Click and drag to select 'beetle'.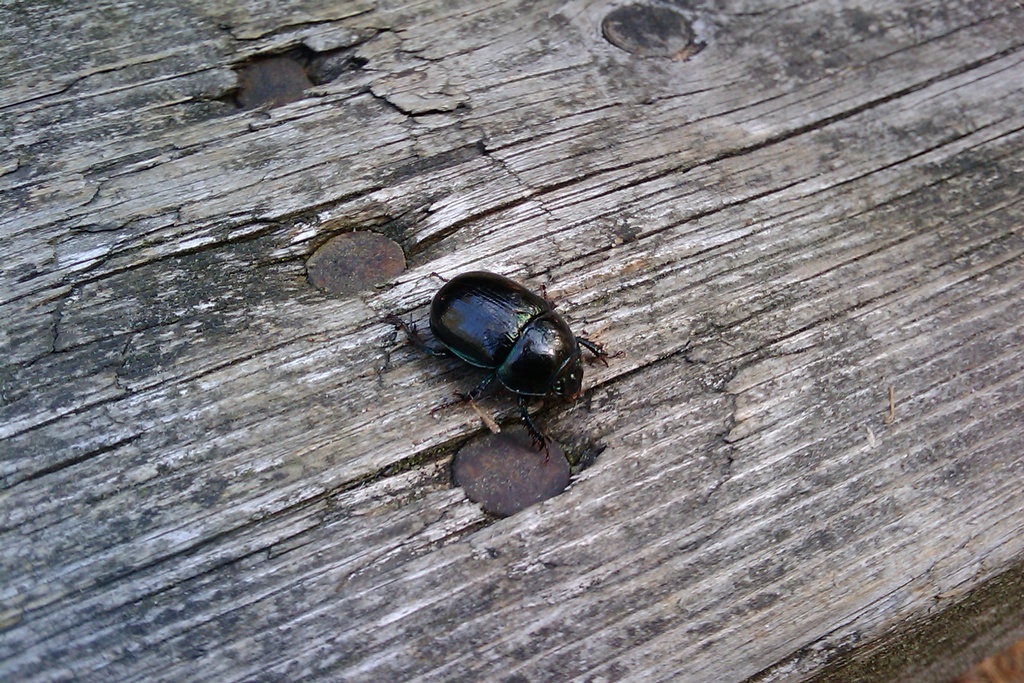
Selection: BBox(429, 270, 616, 457).
